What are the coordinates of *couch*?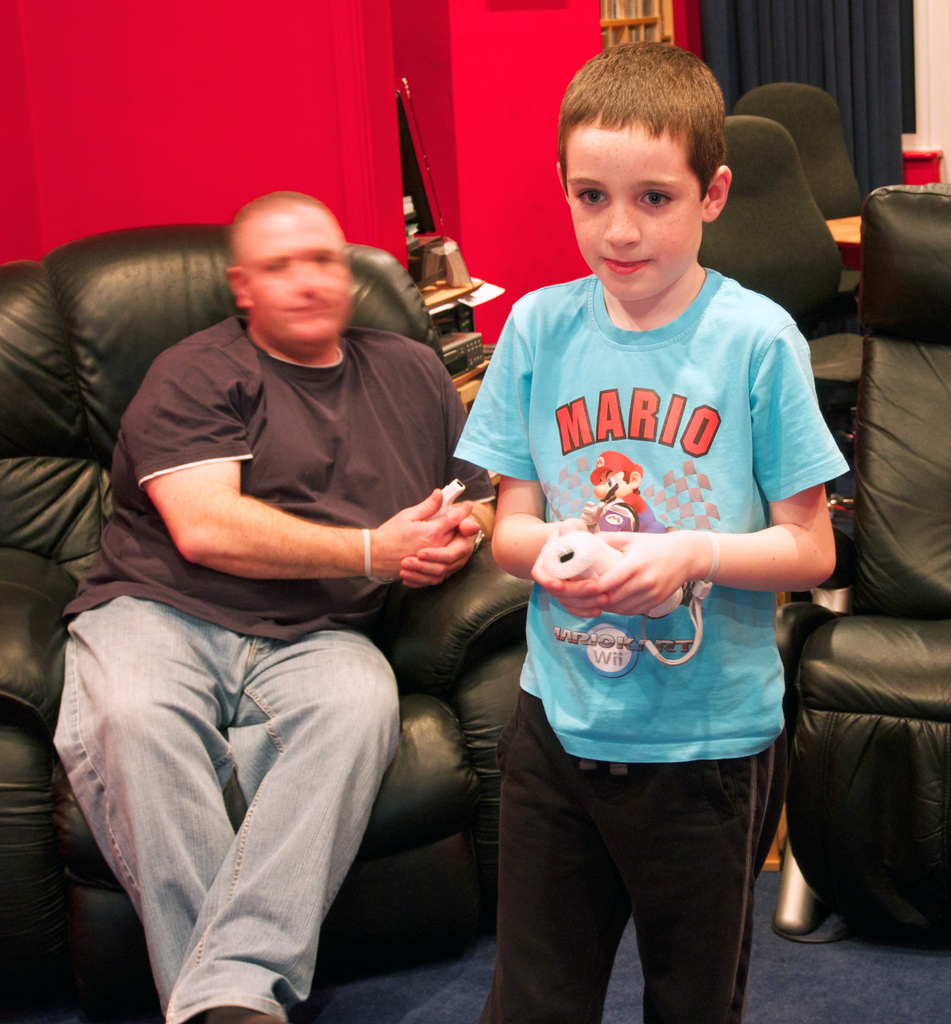
select_region(742, 83, 858, 220).
